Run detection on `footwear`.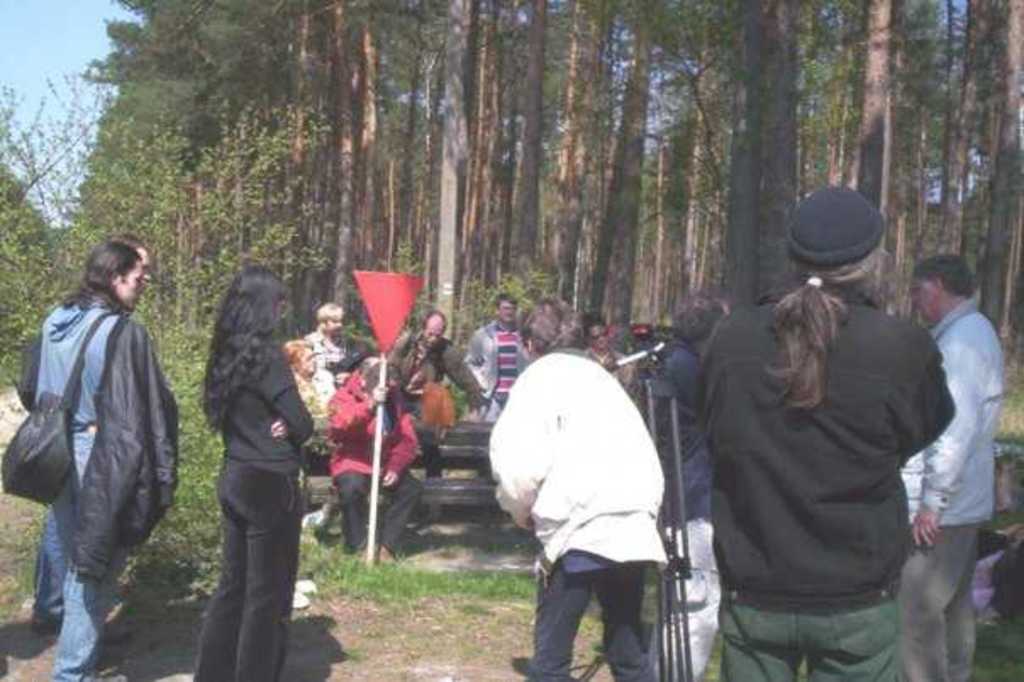
Result: crop(78, 668, 129, 680).
